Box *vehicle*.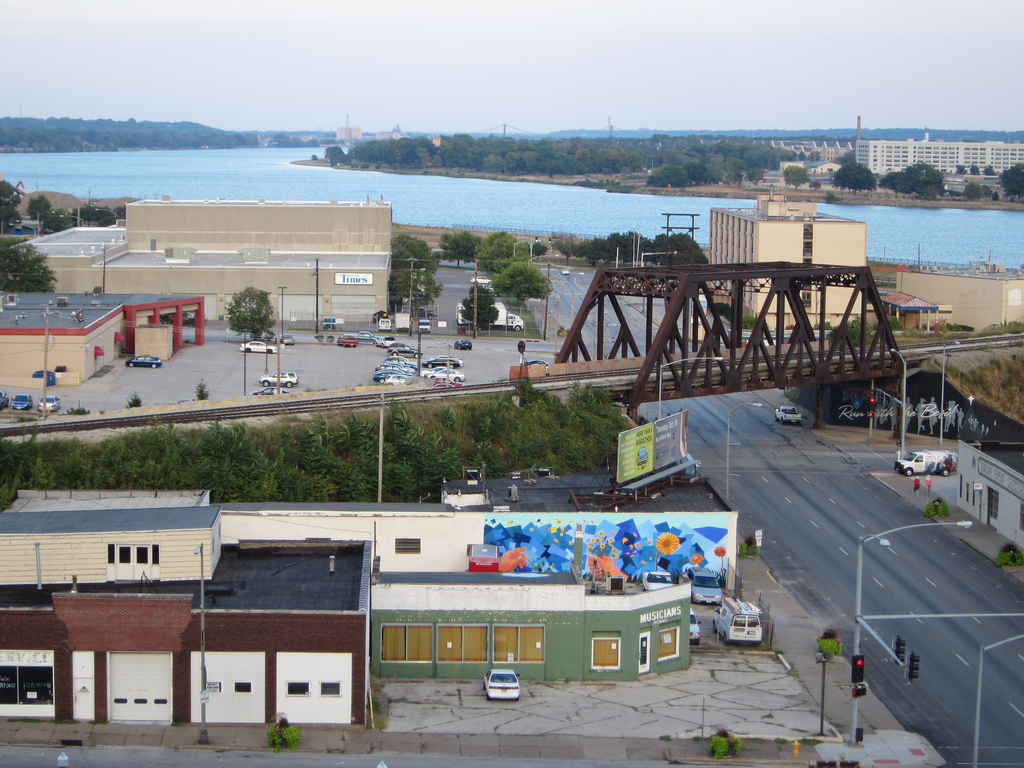
<region>689, 569, 719, 604</region>.
